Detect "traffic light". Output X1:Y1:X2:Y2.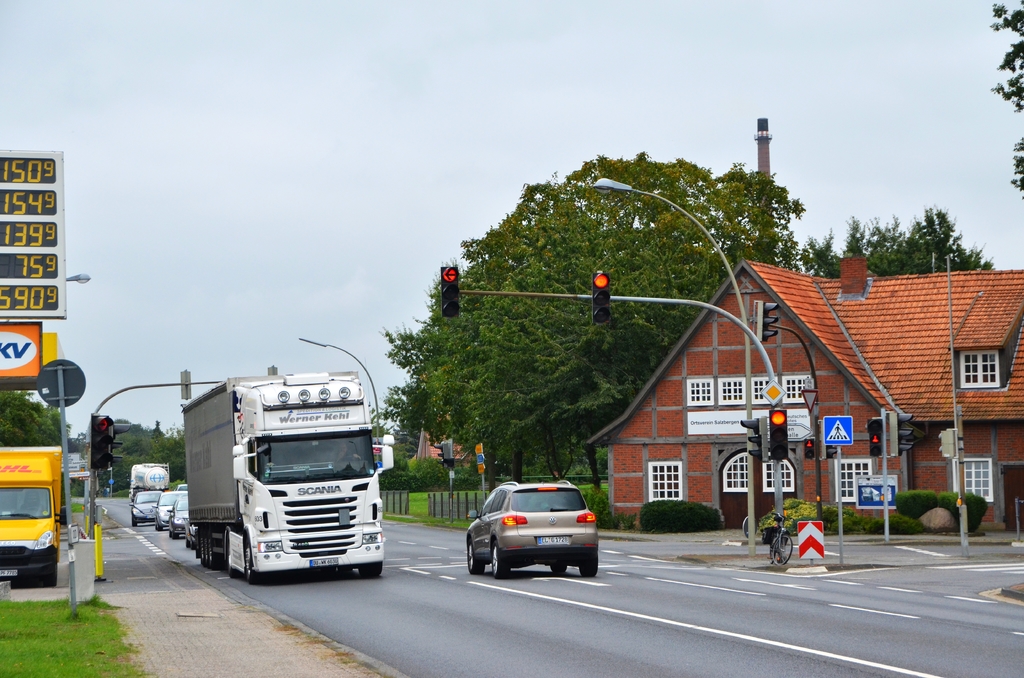
434:442:450:464.
